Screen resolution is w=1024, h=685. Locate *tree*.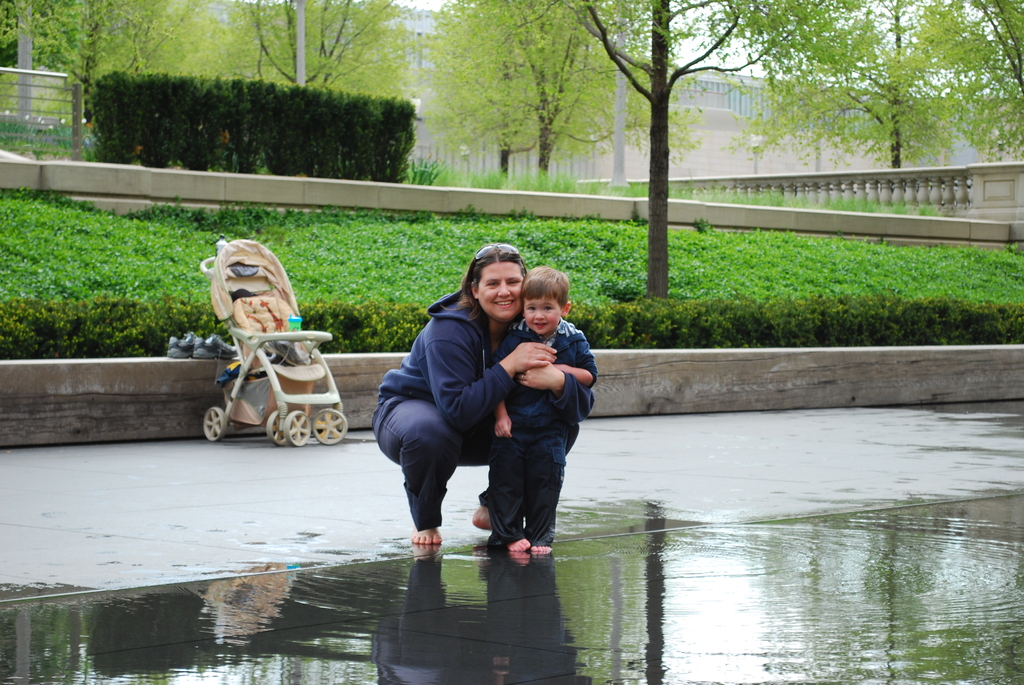
pyautogui.locateOnScreen(312, 0, 415, 142).
